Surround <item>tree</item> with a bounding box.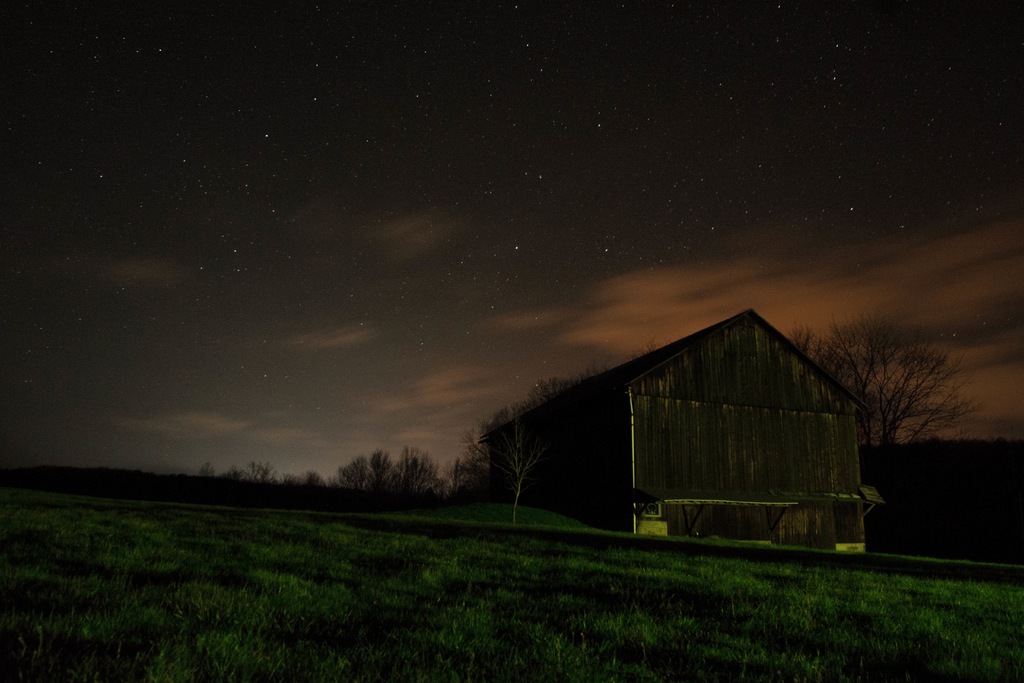
x1=785 y1=305 x2=989 y2=443.
